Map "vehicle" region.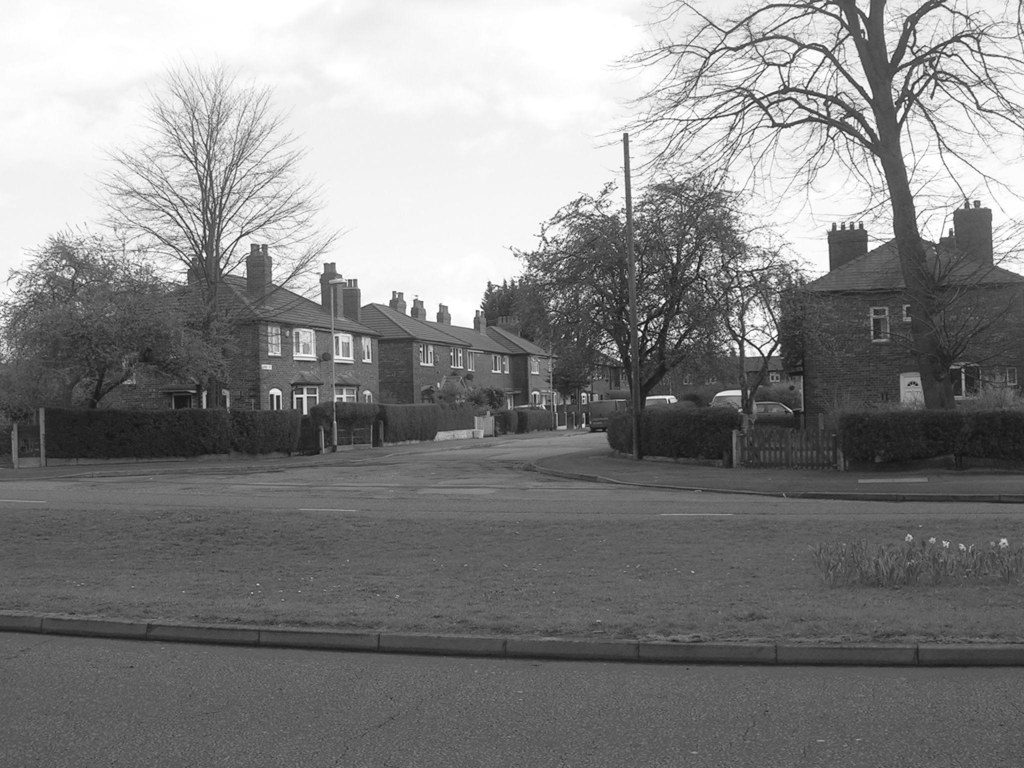
Mapped to 586 397 623 436.
